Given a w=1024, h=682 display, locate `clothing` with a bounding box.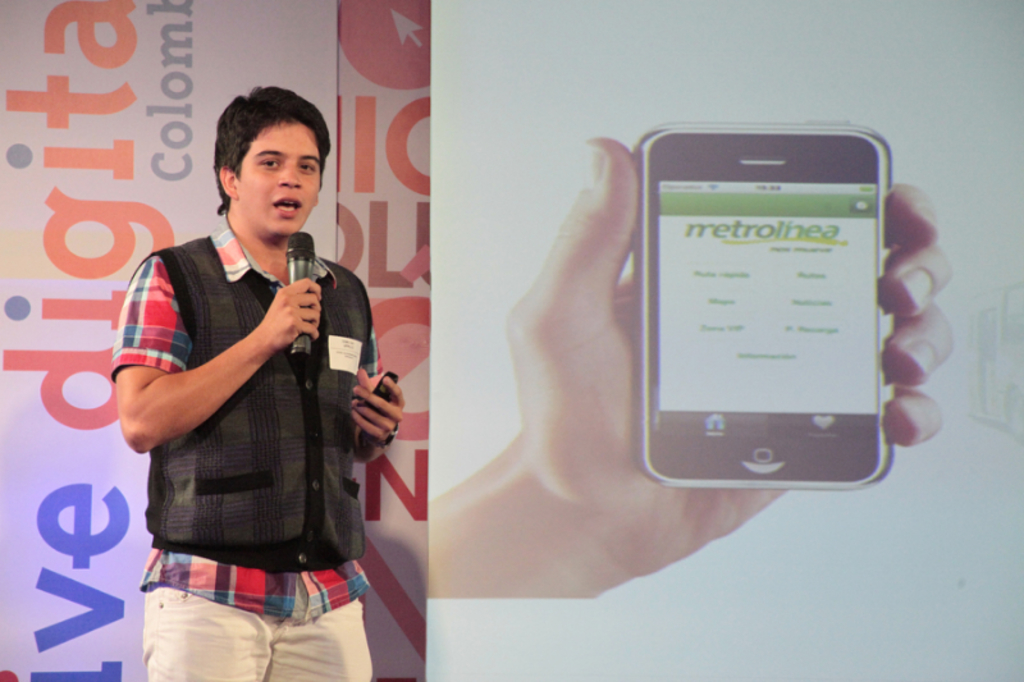
Located: 111, 225, 383, 681.
